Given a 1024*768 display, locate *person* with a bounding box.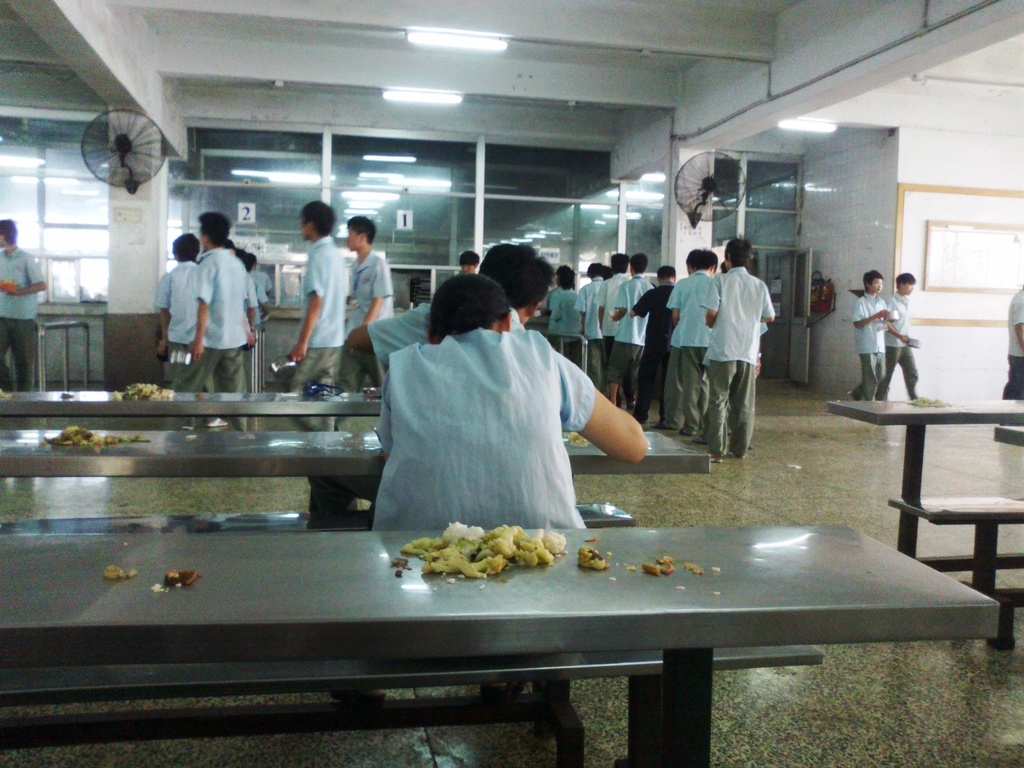
Located: locate(343, 234, 556, 408).
